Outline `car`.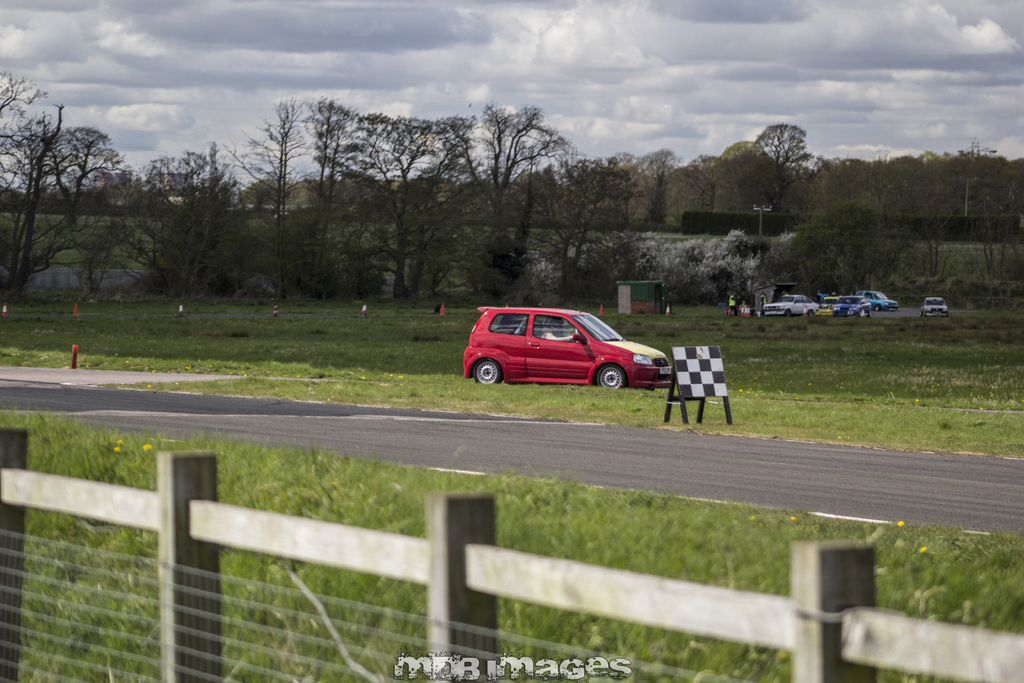
Outline: bbox(916, 292, 949, 309).
